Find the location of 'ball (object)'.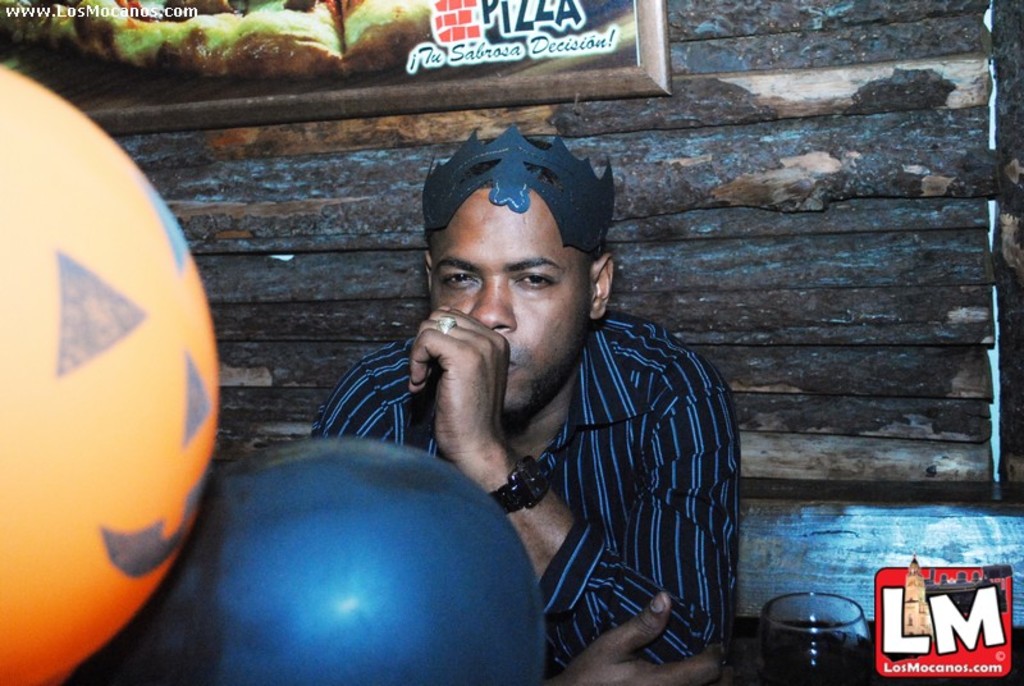
Location: Rect(0, 64, 220, 685).
